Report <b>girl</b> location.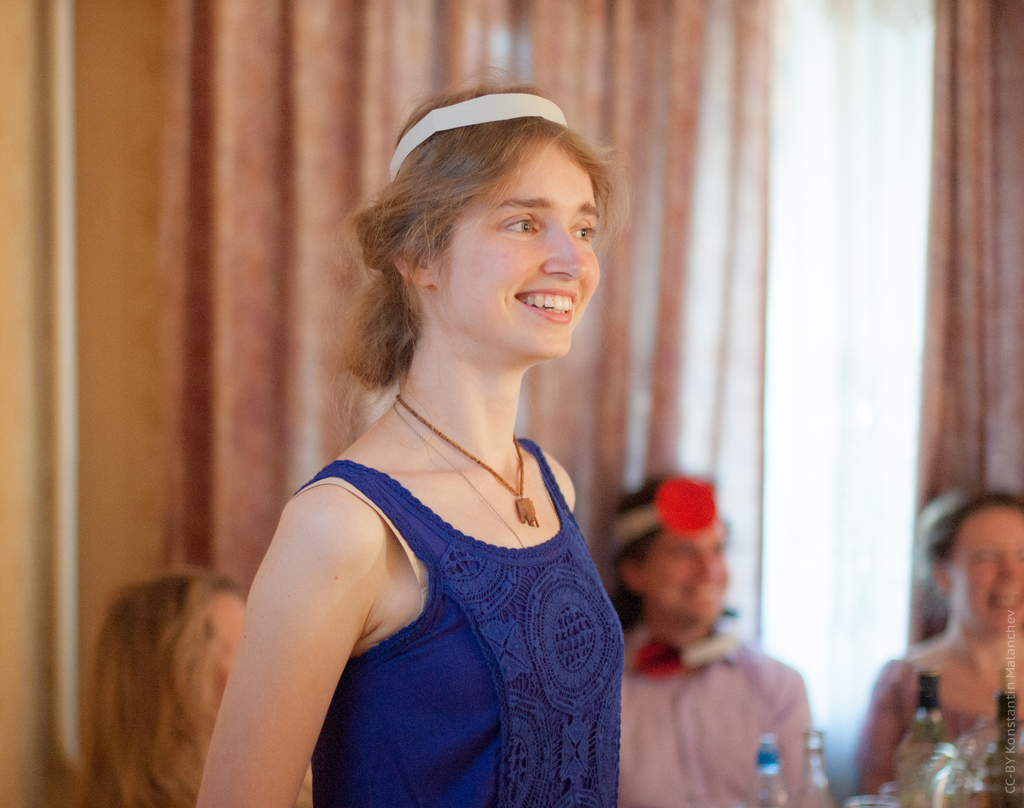
Report: bbox=(188, 63, 624, 807).
